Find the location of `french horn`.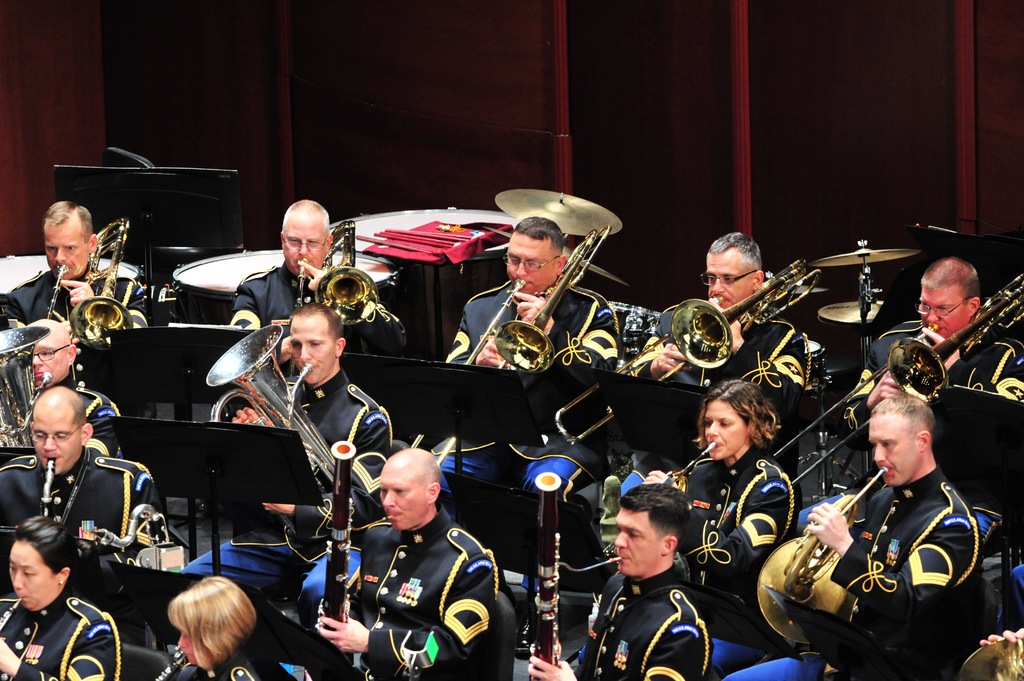
Location: 0,592,22,632.
